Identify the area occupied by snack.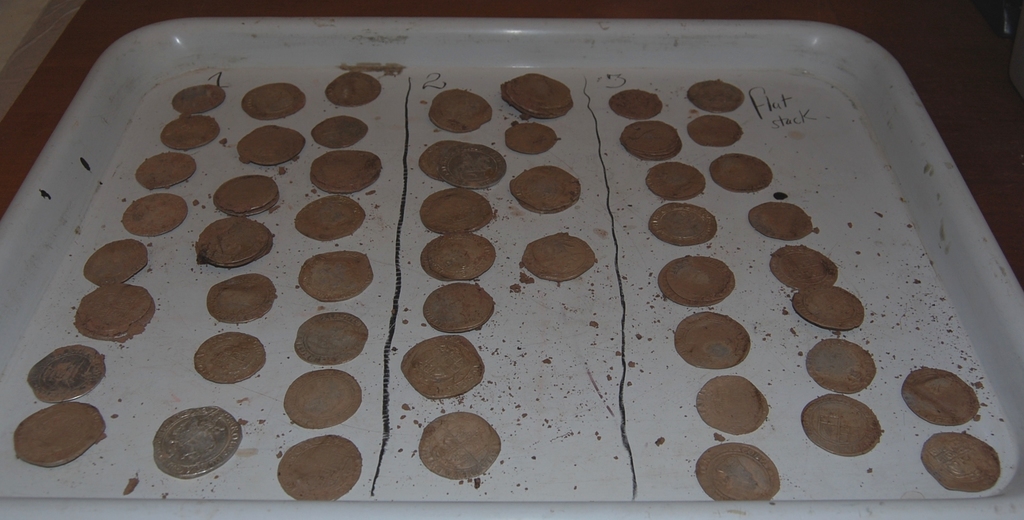
Area: [x1=245, y1=81, x2=301, y2=114].
